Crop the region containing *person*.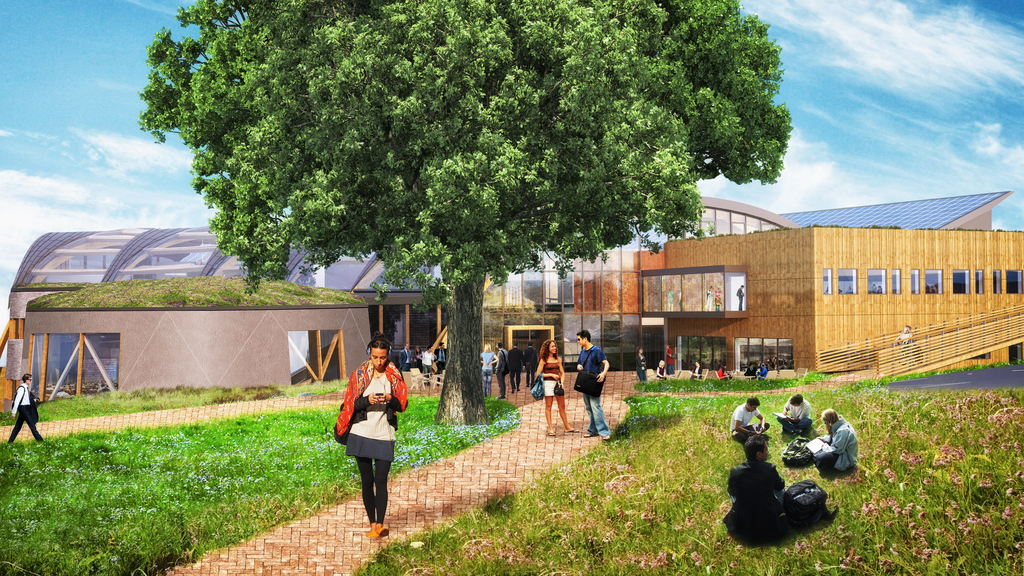
Crop region: <box>335,336,399,525</box>.
